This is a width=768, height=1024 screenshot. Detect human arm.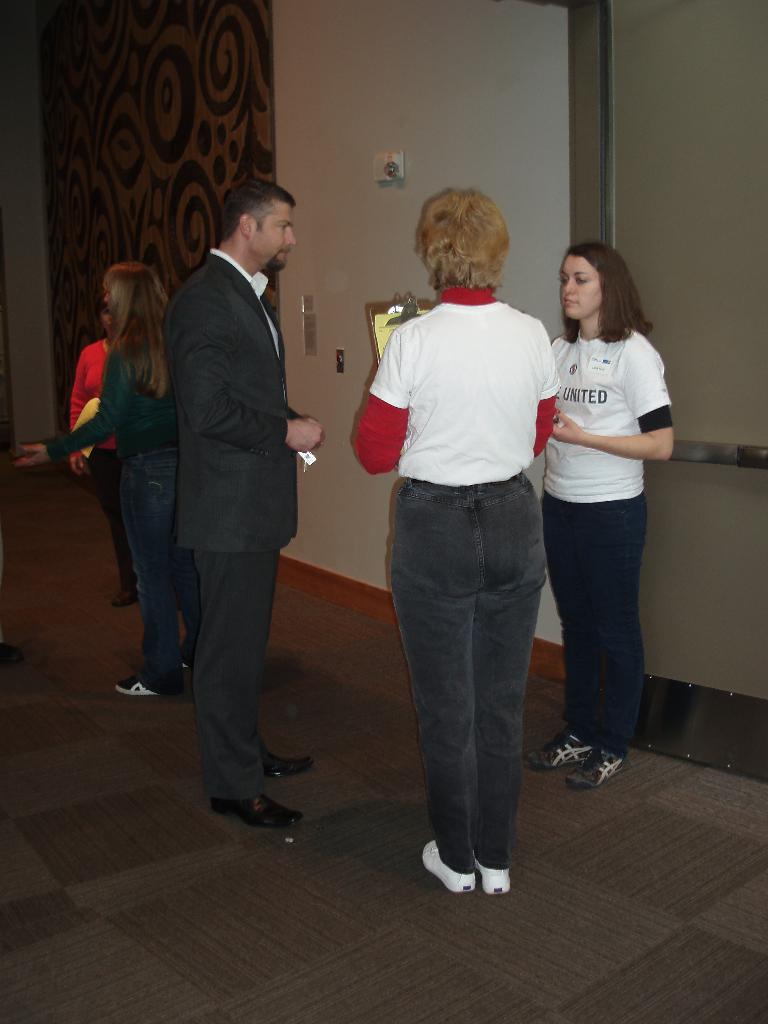
BBox(67, 342, 91, 468).
